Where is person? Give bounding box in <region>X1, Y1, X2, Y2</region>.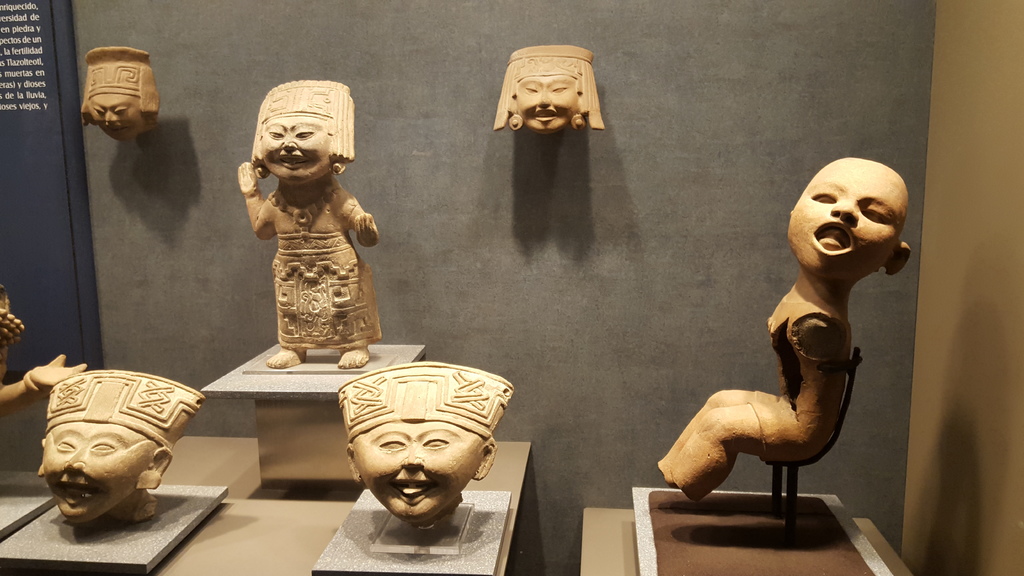
<region>657, 157, 913, 508</region>.
